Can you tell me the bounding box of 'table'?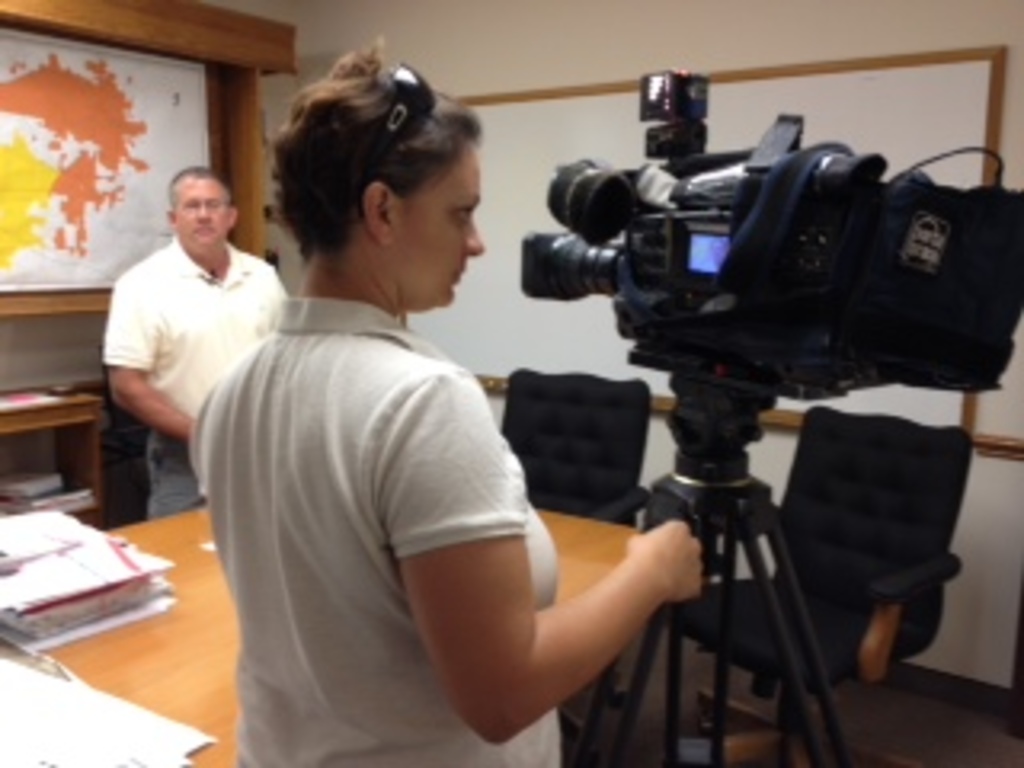
bbox=[0, 506, 650, 765].
